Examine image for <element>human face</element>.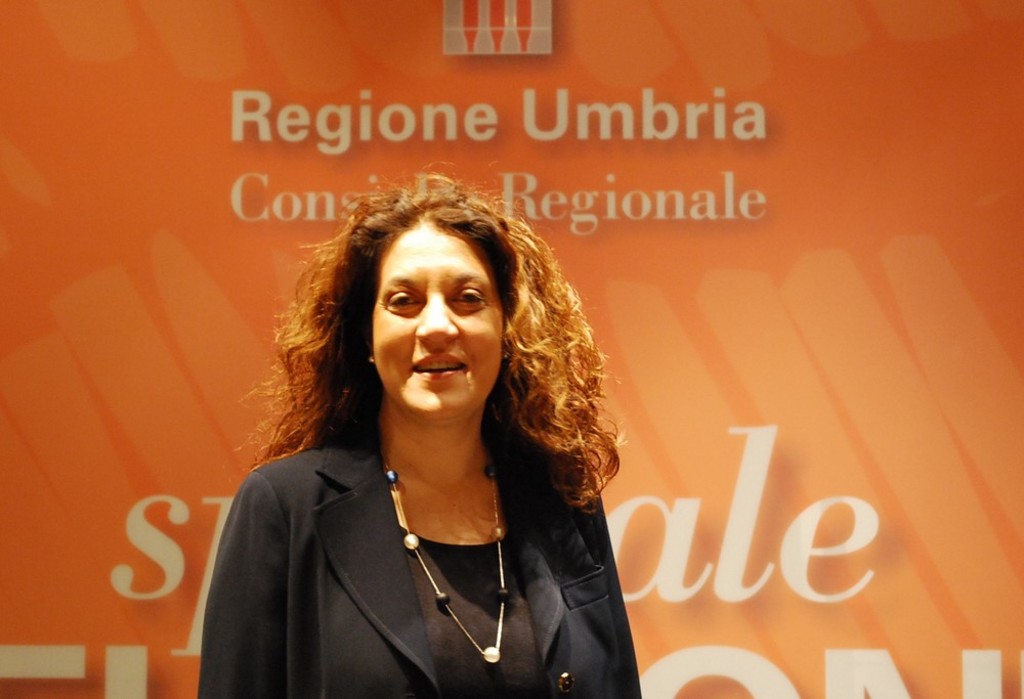
Examination result: l=371, t=219, r=506, b=419.
